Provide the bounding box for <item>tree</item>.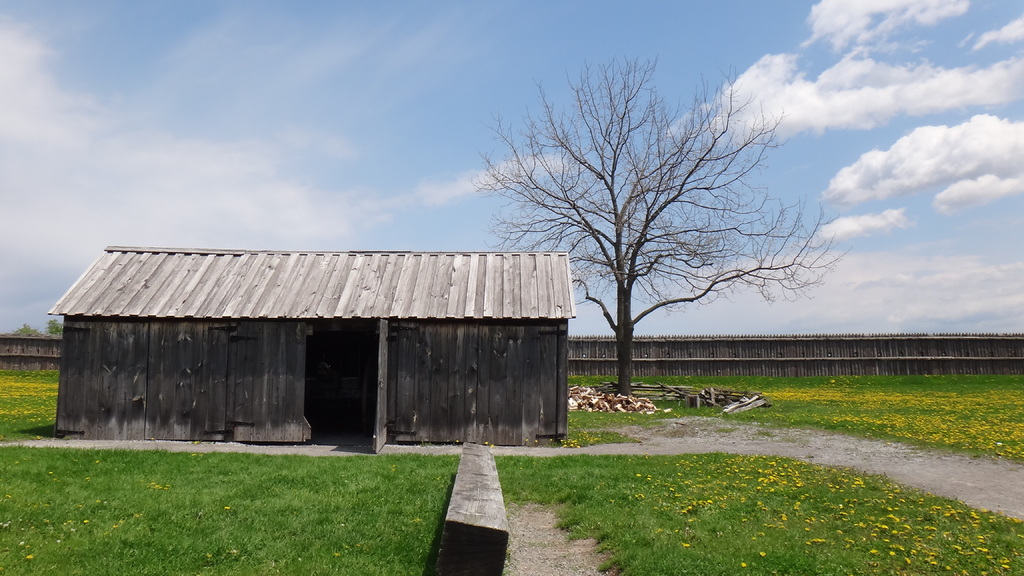
bbox=(47, 317, 61, 337).
